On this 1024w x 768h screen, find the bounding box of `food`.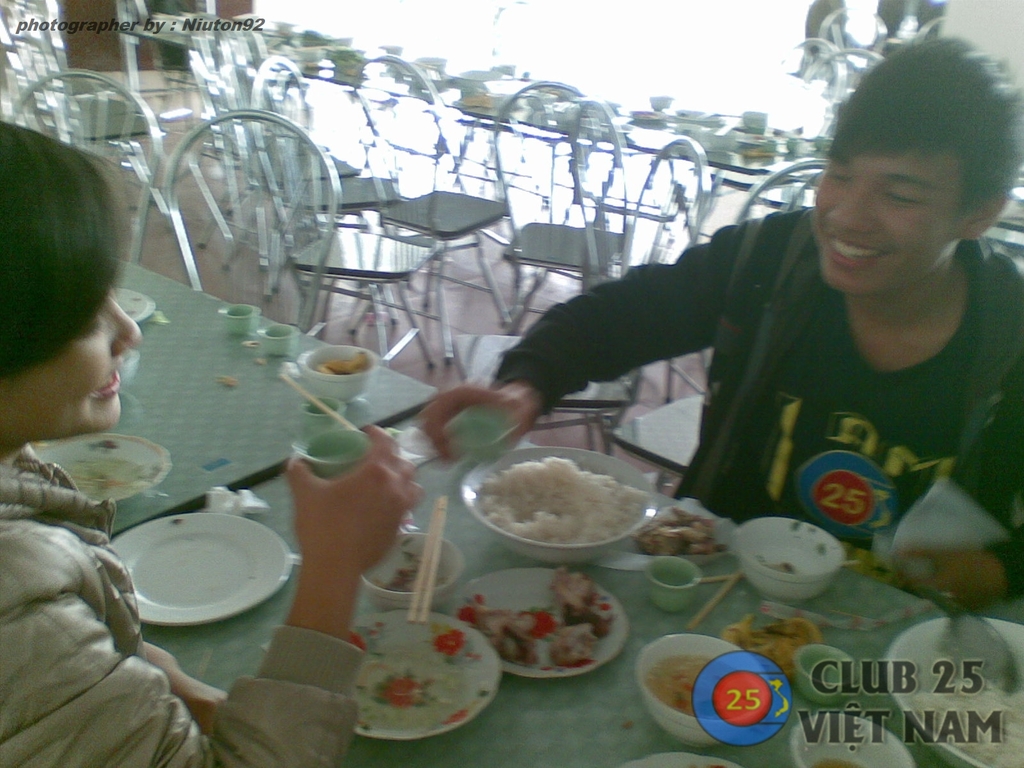
Bounding box: box(633, 509, 724, 554).
